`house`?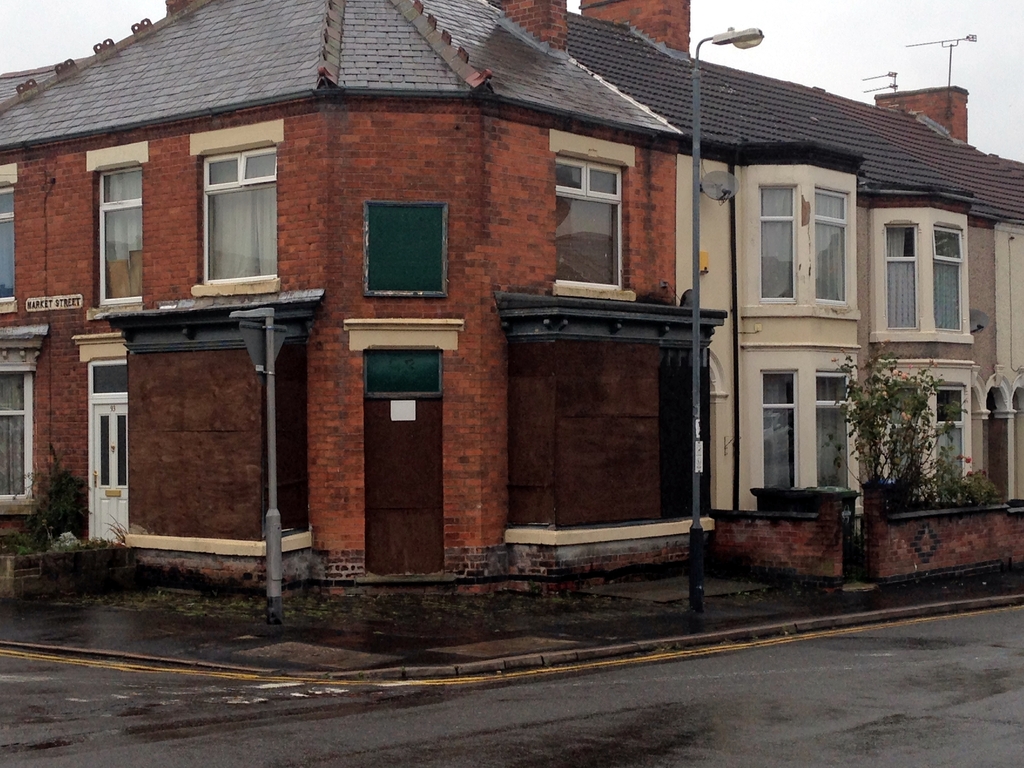
box(36, 0, 972, 628)
